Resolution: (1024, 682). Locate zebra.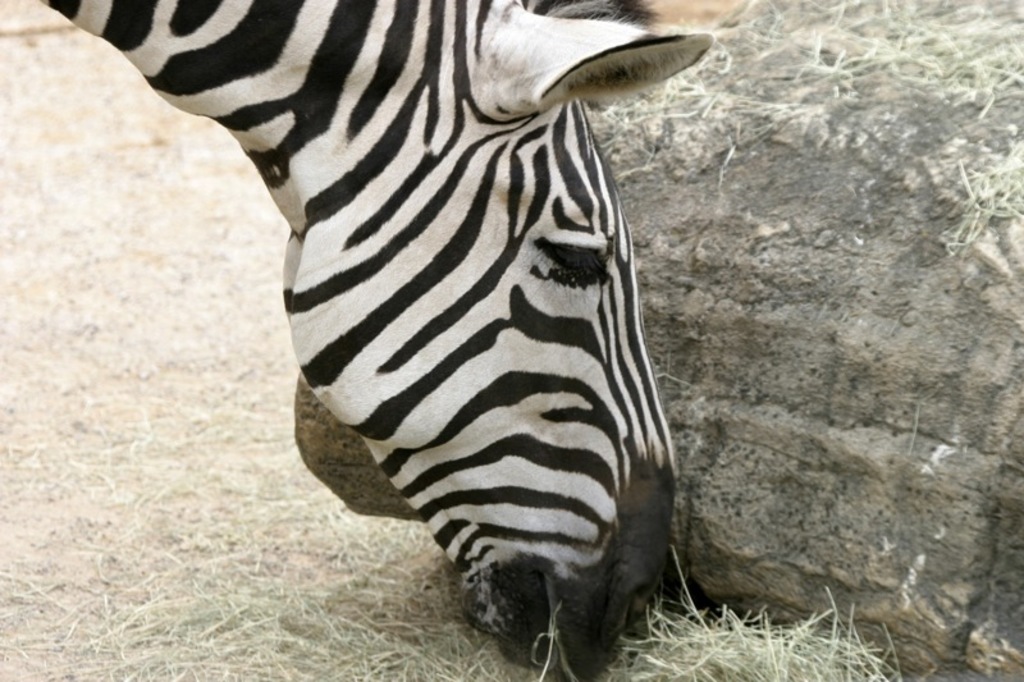
37,0,717,681.
